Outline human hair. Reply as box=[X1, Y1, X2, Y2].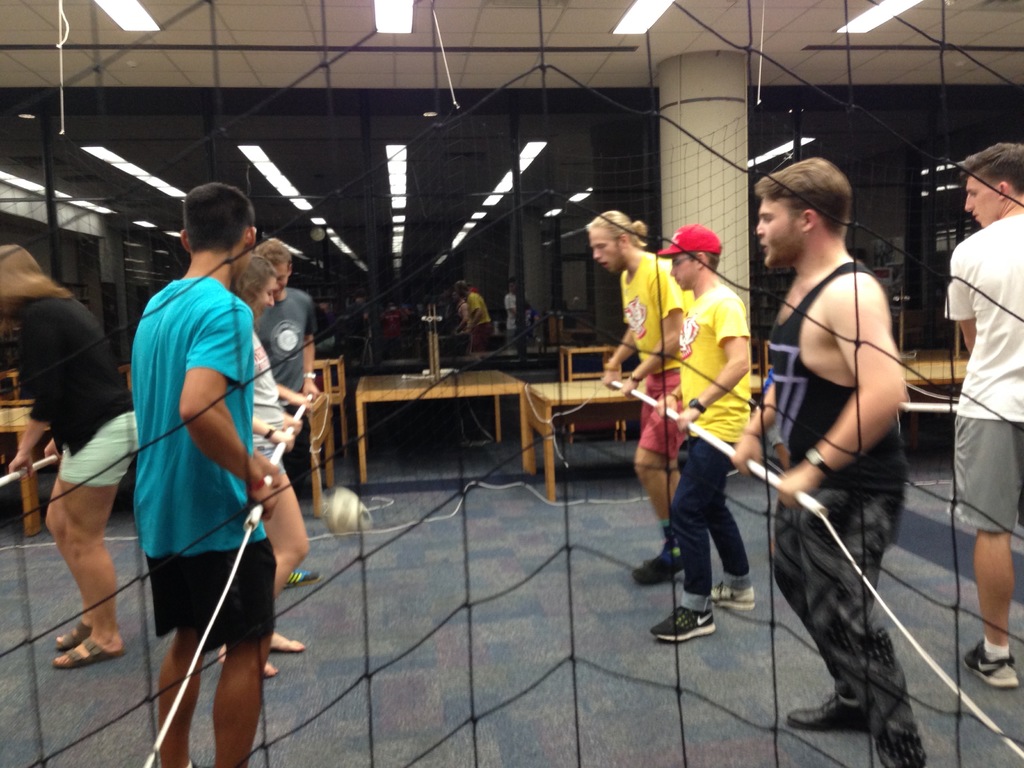
box=[685, 248, 722, 285].
